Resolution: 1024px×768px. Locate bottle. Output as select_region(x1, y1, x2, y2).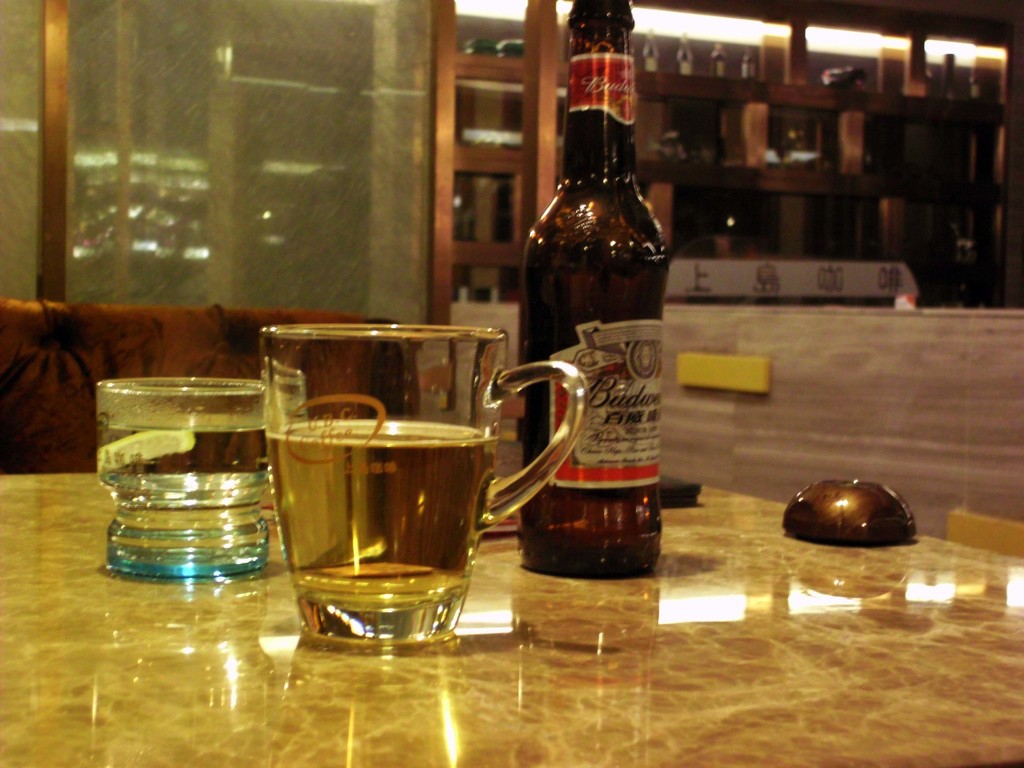
select_region(711, 41, 726, 81).
